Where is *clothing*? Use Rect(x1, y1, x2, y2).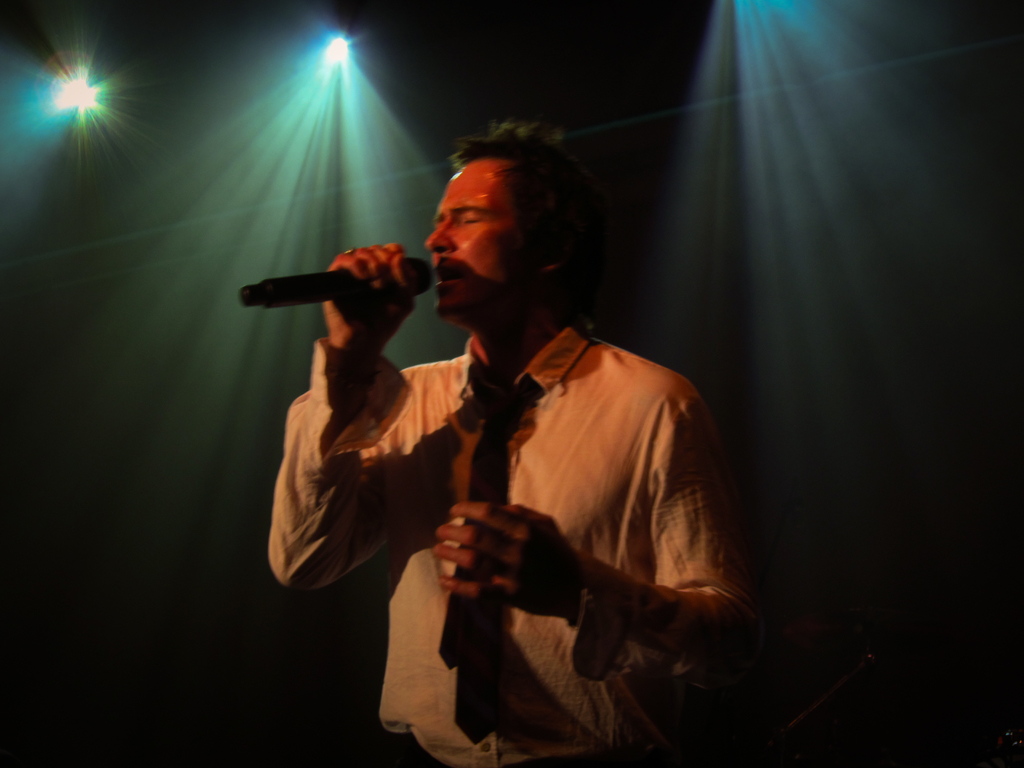
Rect(321, 246, 728, 724).
